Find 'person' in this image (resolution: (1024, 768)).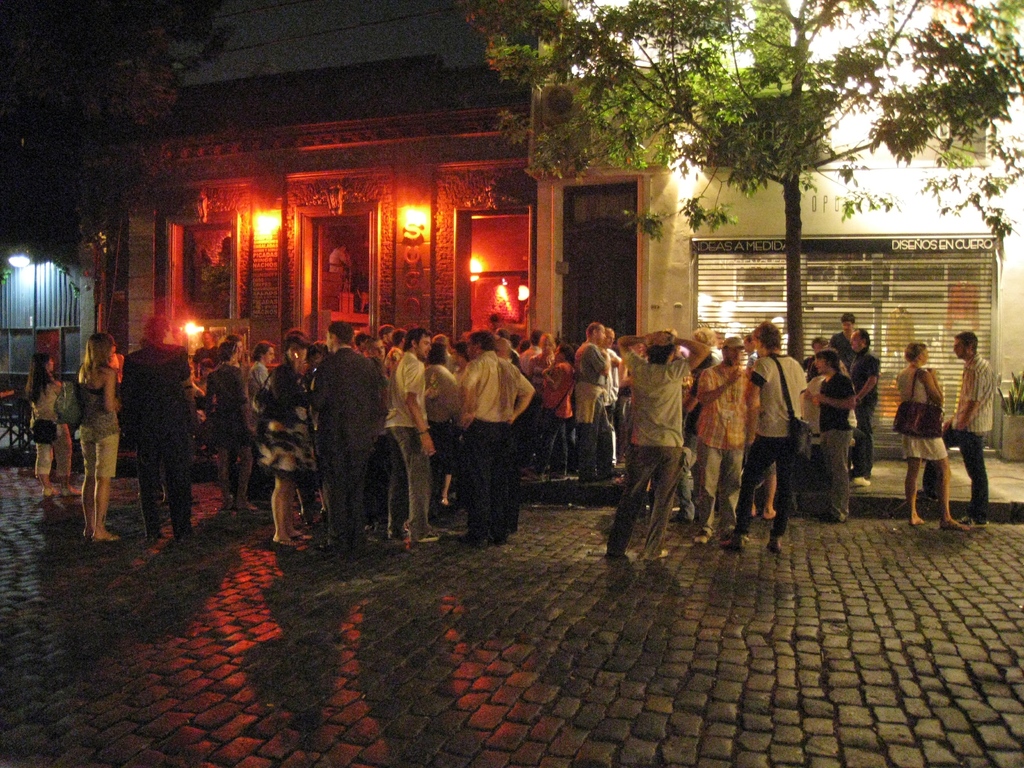
bbox(420, 337, 470, 506).
